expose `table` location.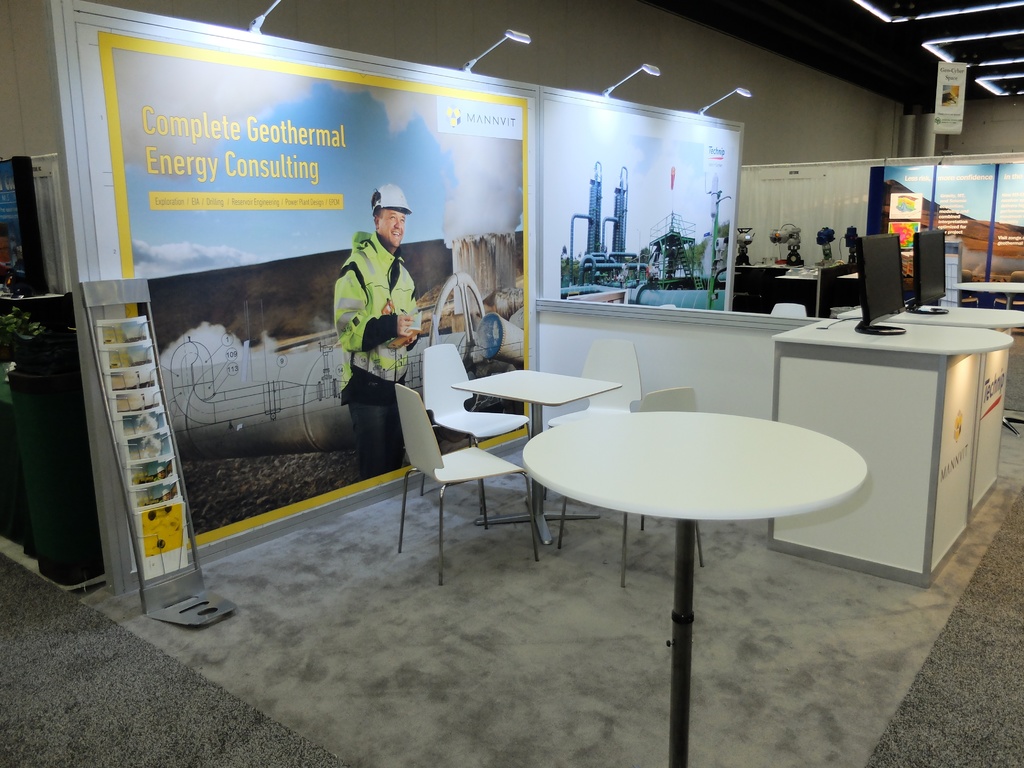
Exposed at 518,364,892,712.
